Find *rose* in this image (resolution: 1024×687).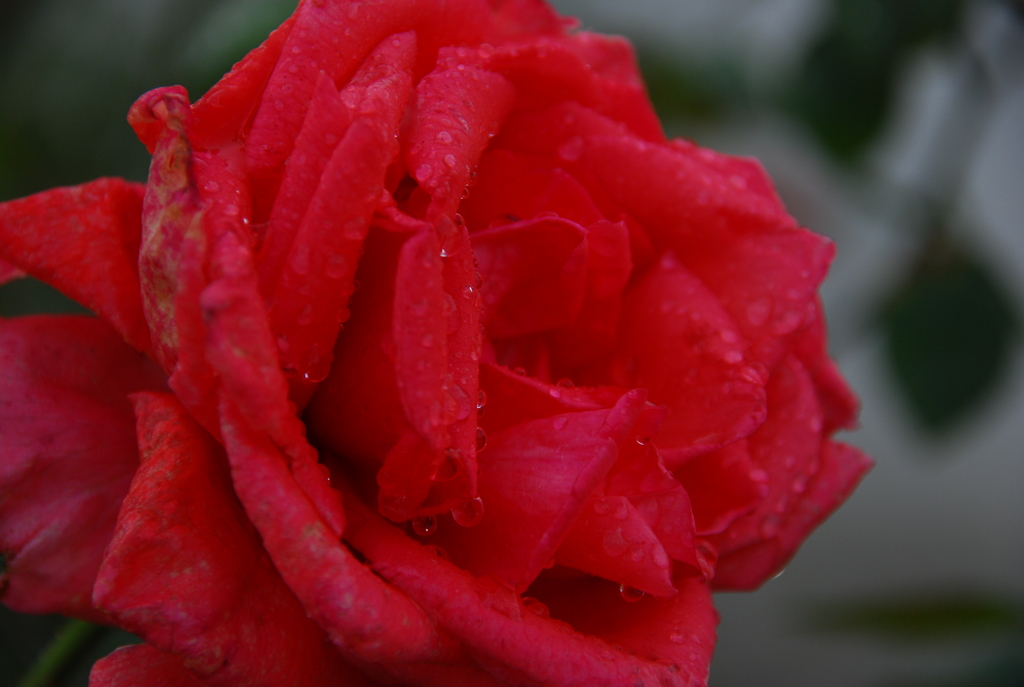
locate(0, 0, 872, 686).
